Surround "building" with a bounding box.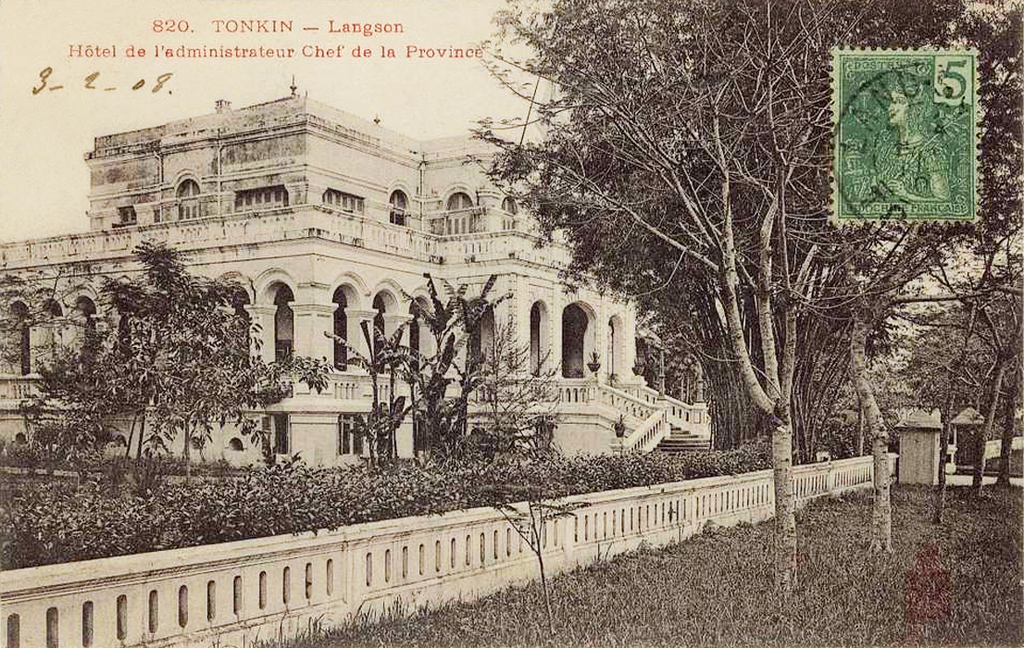
pyautogui.locateOnScreen(0, 73, 718, 461).
